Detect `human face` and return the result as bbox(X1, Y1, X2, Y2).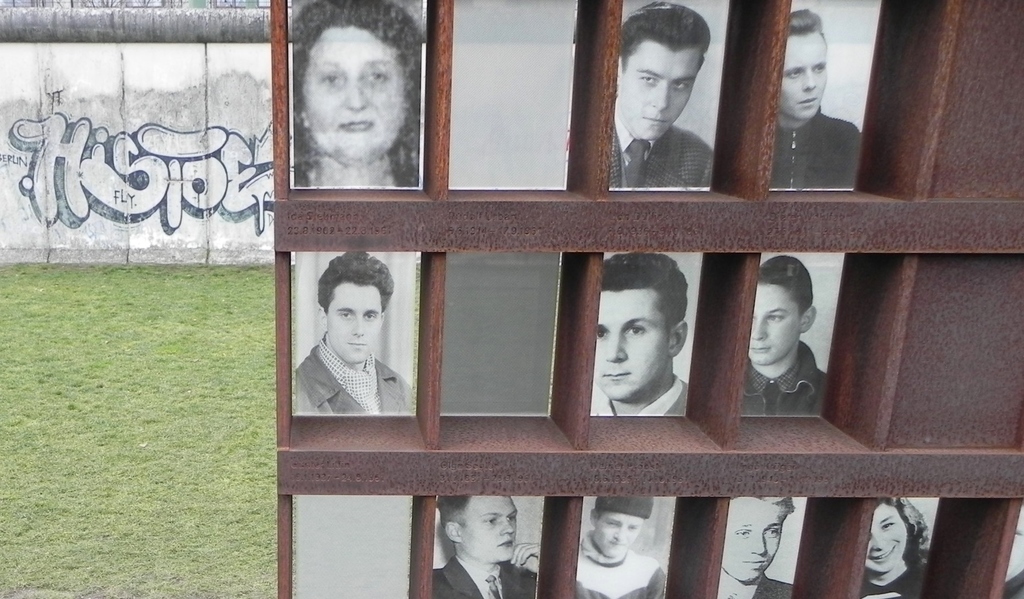
bbox(754, 285, 803, 366).
